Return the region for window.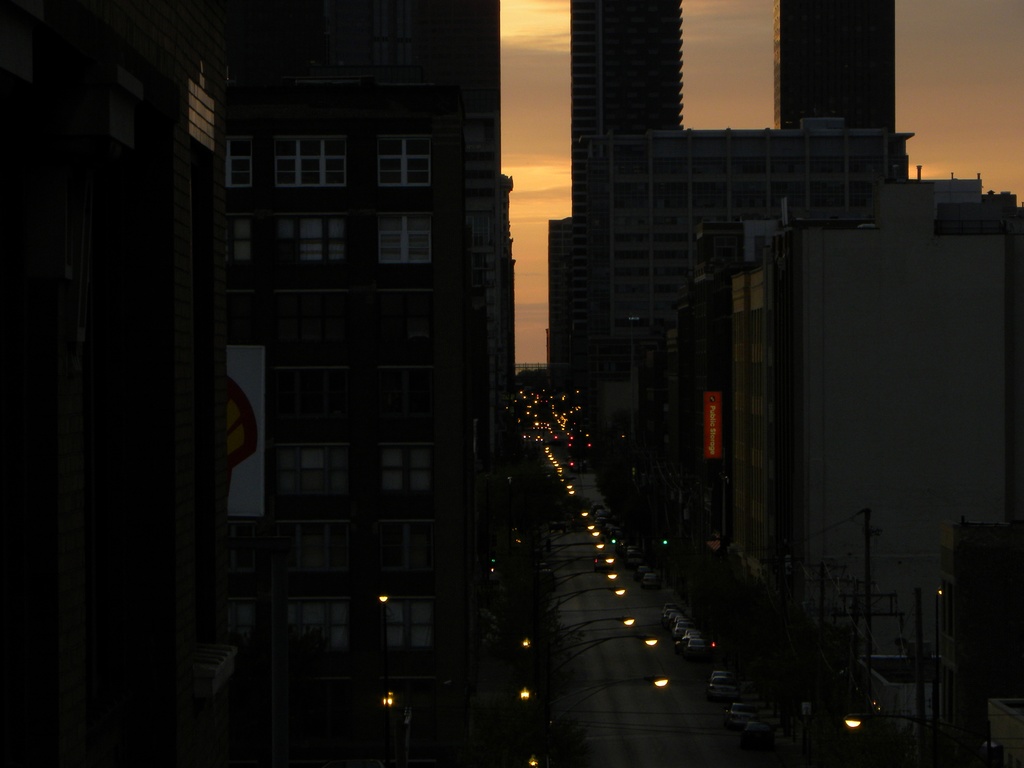
[left=275, top=215, right=346, bottom=263].
